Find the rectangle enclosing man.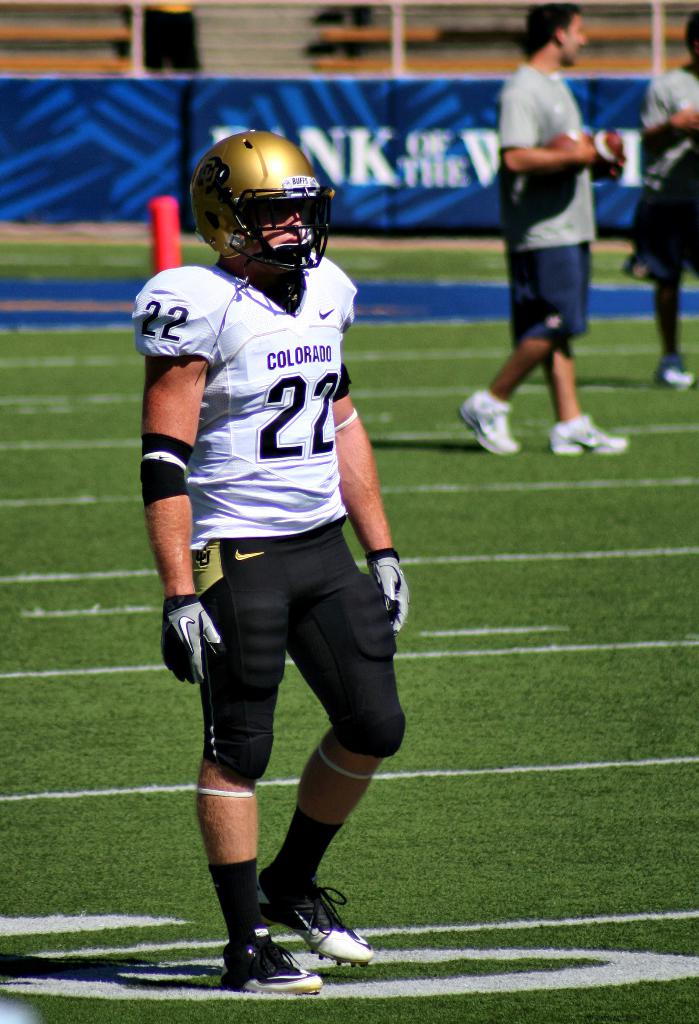
[left=477, top=4, right=629, bottom=467].
